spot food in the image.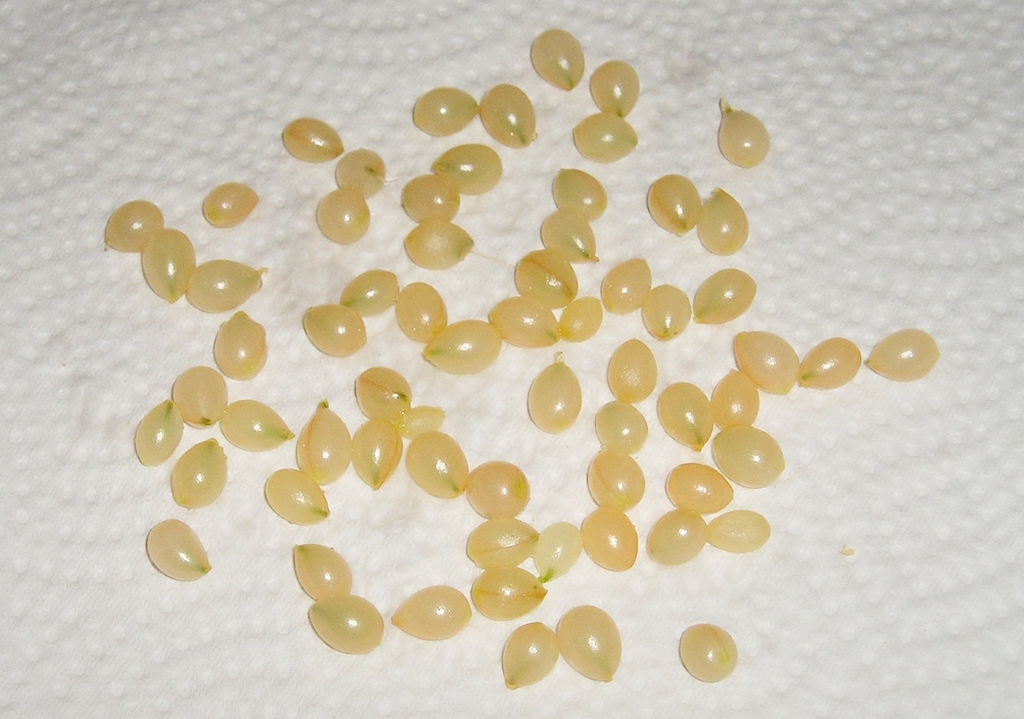
food found at bbox(390, 582, 472, 637).
